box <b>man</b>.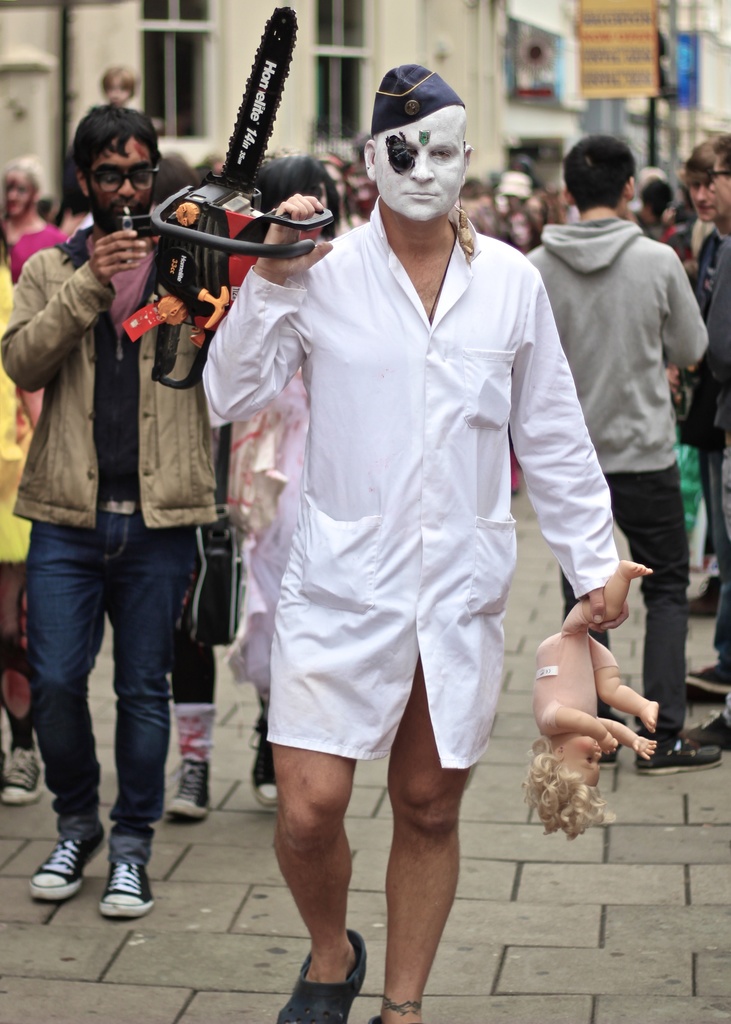
198 63 621 1023.
